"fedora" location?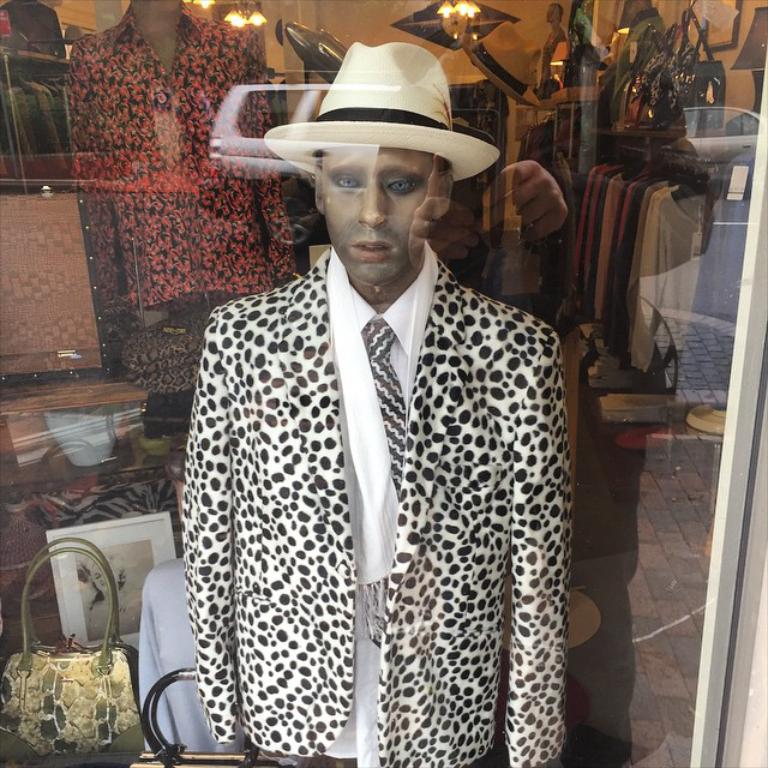
crop(264, 40, 500, 180)
